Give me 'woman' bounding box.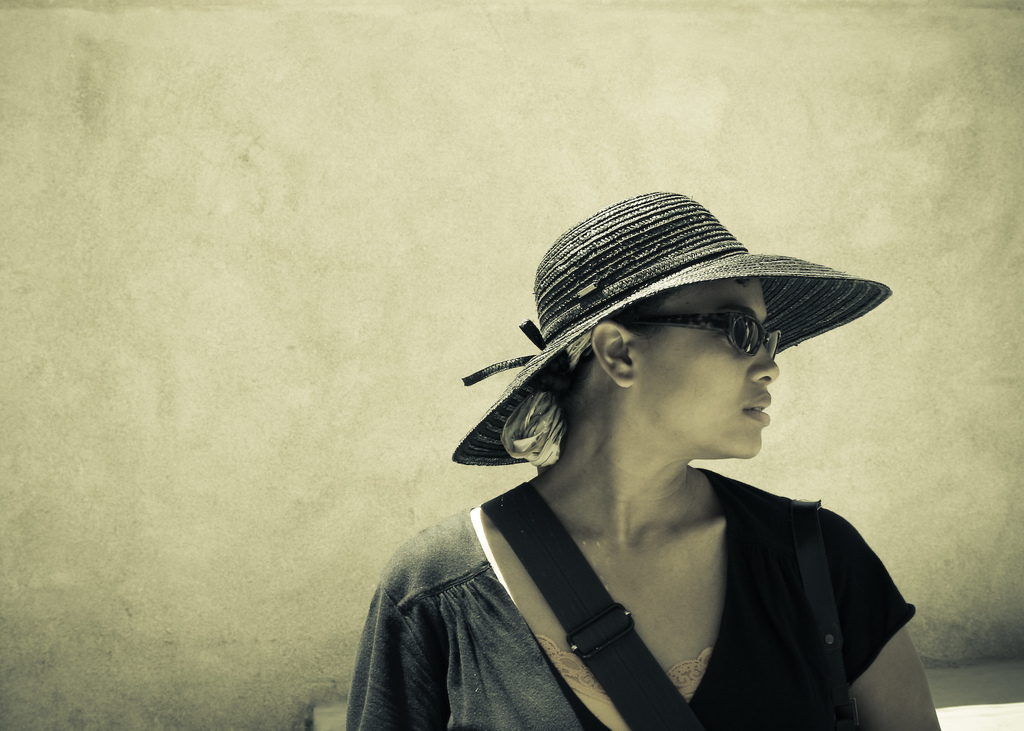
select_region(349, 211, 961, 730).
